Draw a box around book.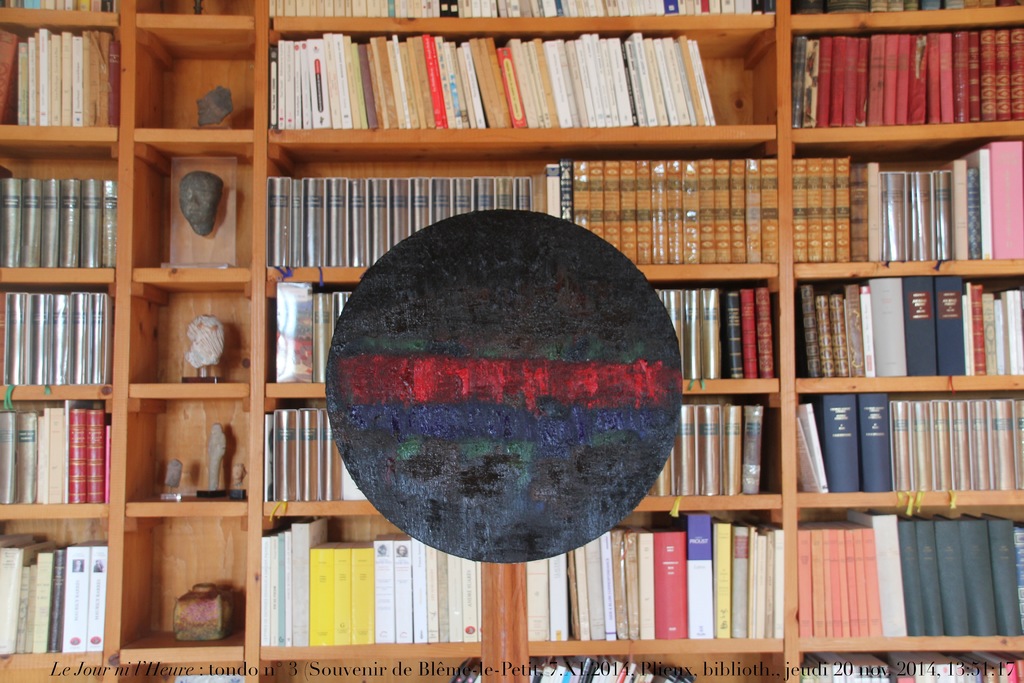
x1=939 y1=508 x2=995 y2=638.
